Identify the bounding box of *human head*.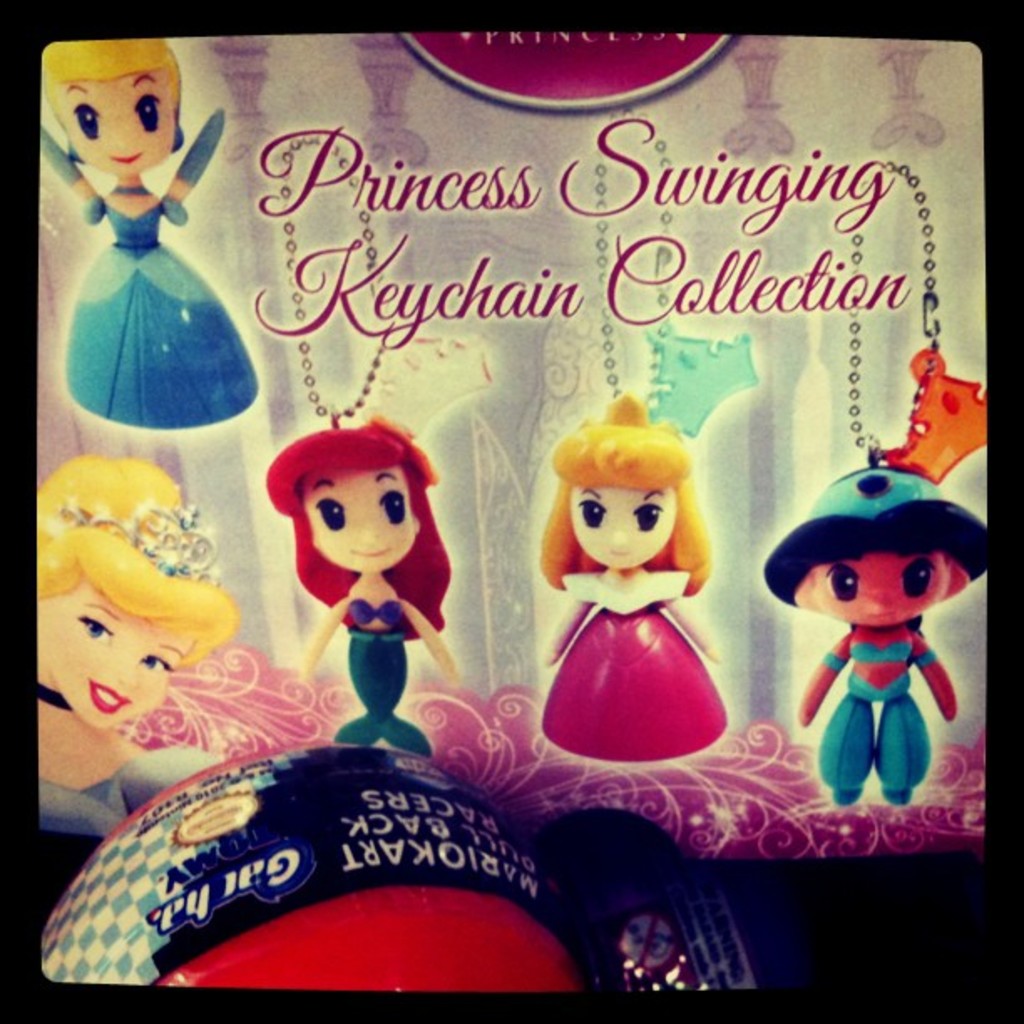
x1=766, y1=463, x2=994, y2=634.
